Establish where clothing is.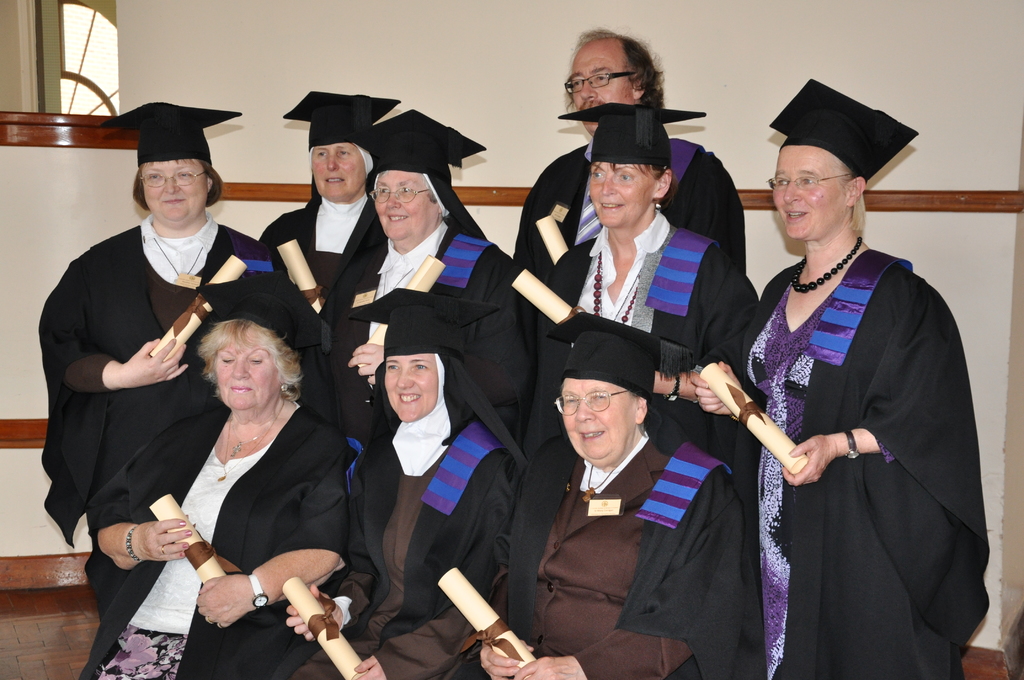
Established at Rect(497, 417, 760, 679).
